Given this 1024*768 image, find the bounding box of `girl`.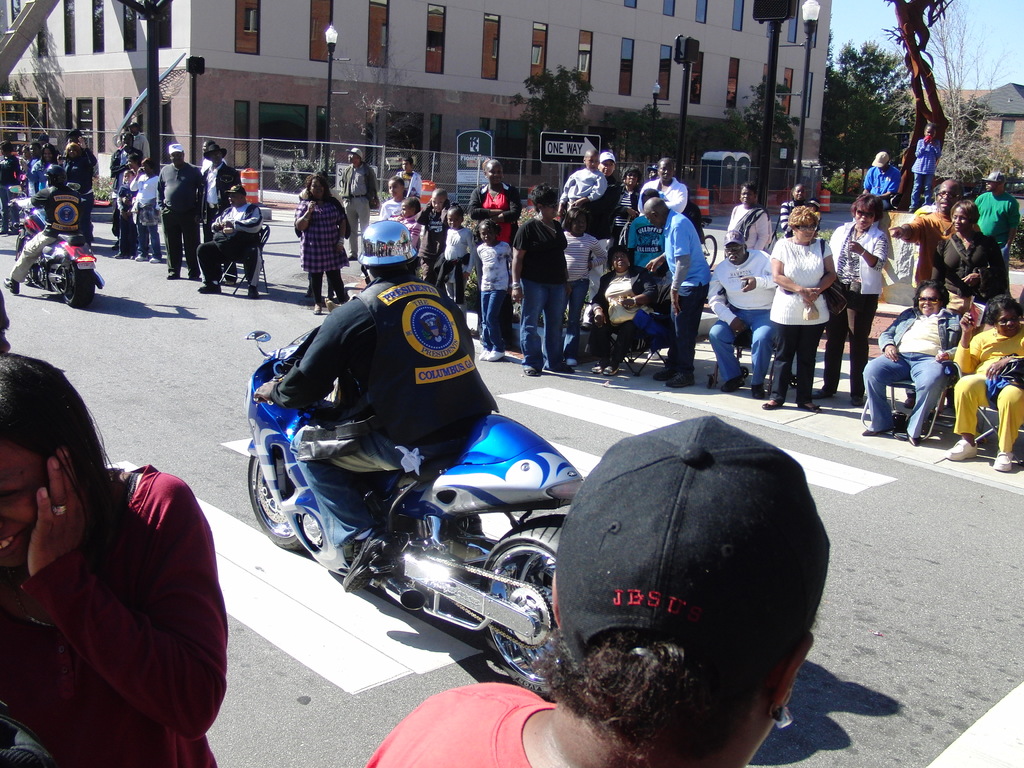
764,205,843,412.
